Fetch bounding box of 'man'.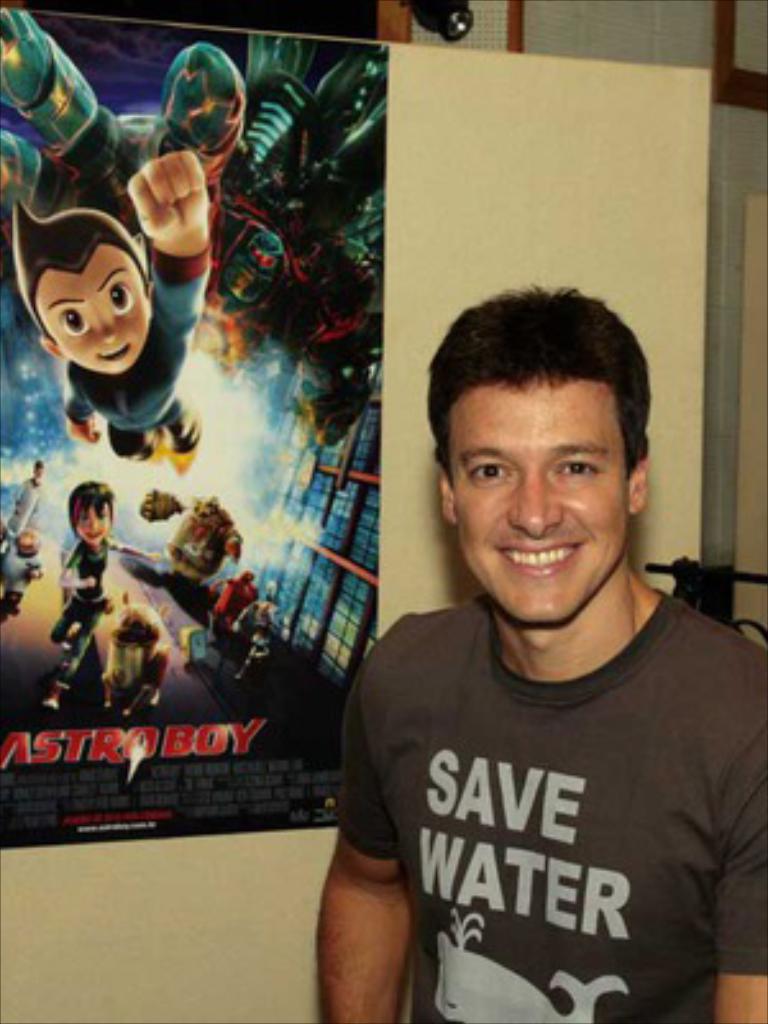
Bbox: {"left": 302, "top": 269, "right": 760, "bottom": 1019}.
